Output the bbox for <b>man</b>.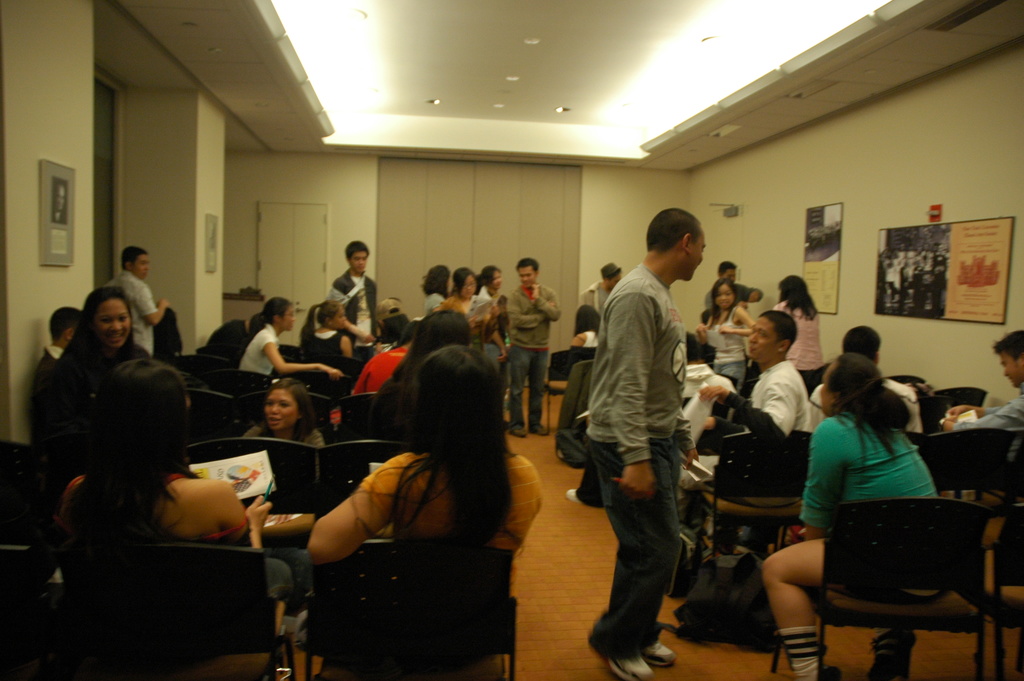
x1=580 y1=261 x2=623 y2=319.
